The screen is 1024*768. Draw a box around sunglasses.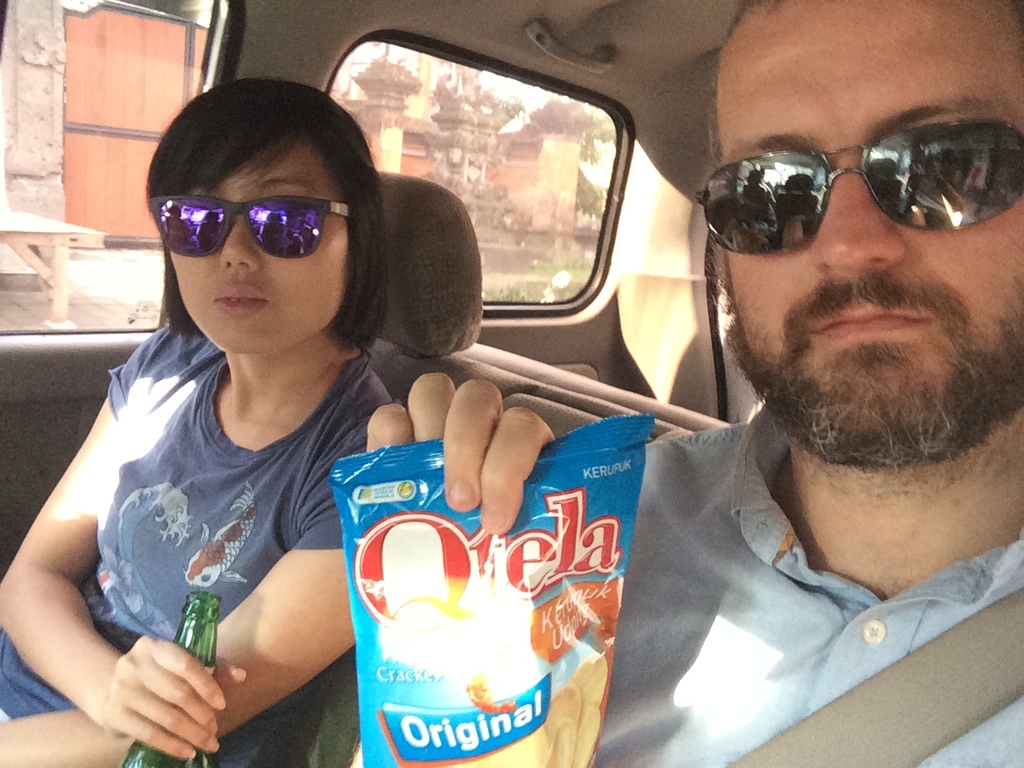
x1=690 y1=113 x2=1023 y2=254.
